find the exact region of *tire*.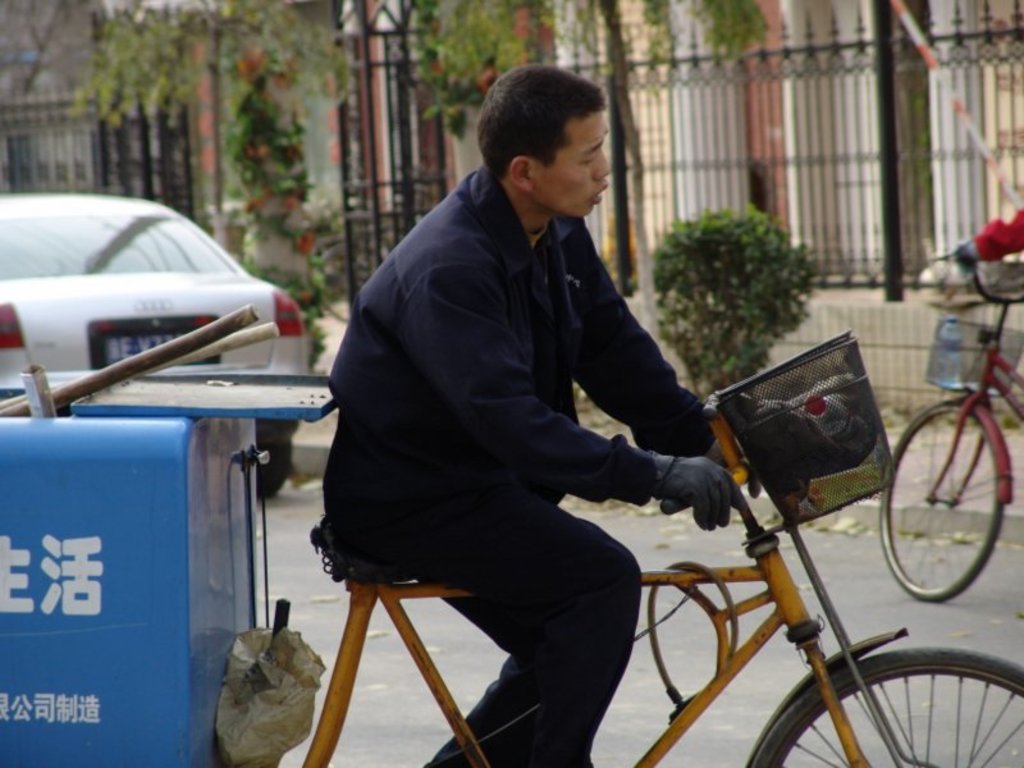
Exact region: x1=876, y1=396, x2=1011, y2=604.
